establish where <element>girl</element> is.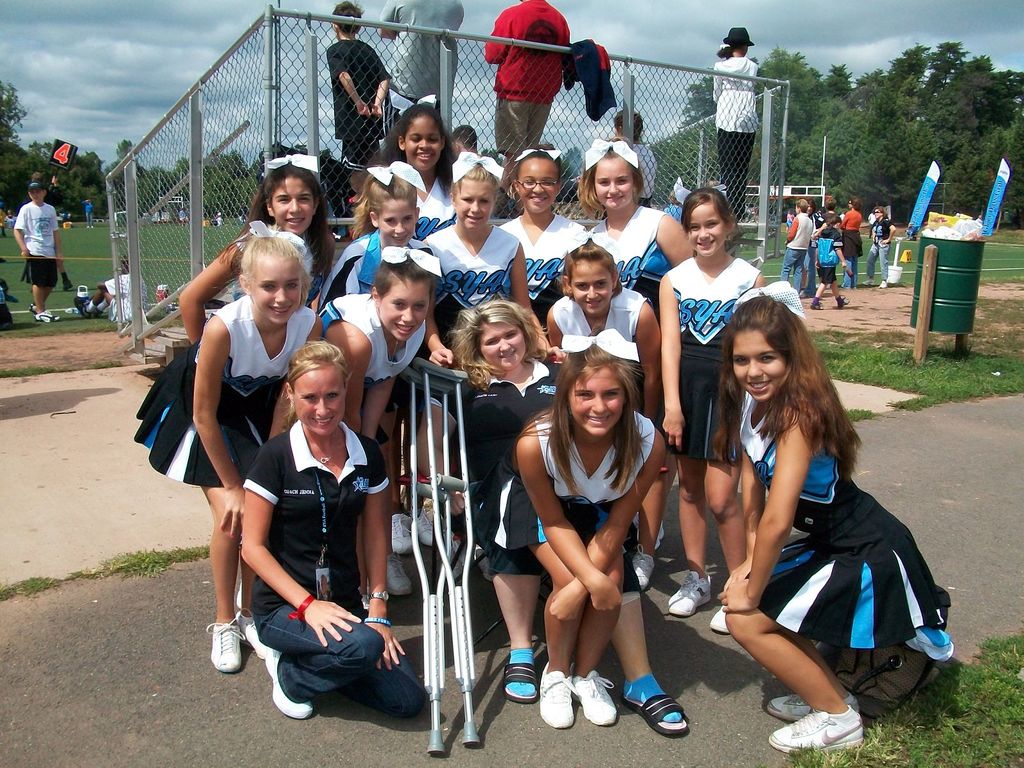
Established at 131:221:323:669.
